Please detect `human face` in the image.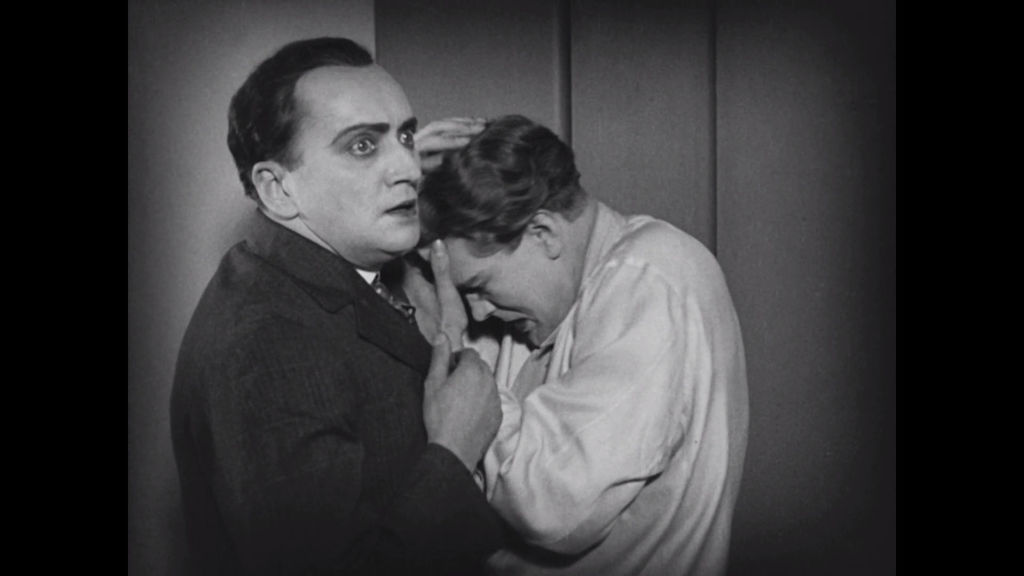
(x1=291, y1=58, x2=419, y2=258).
